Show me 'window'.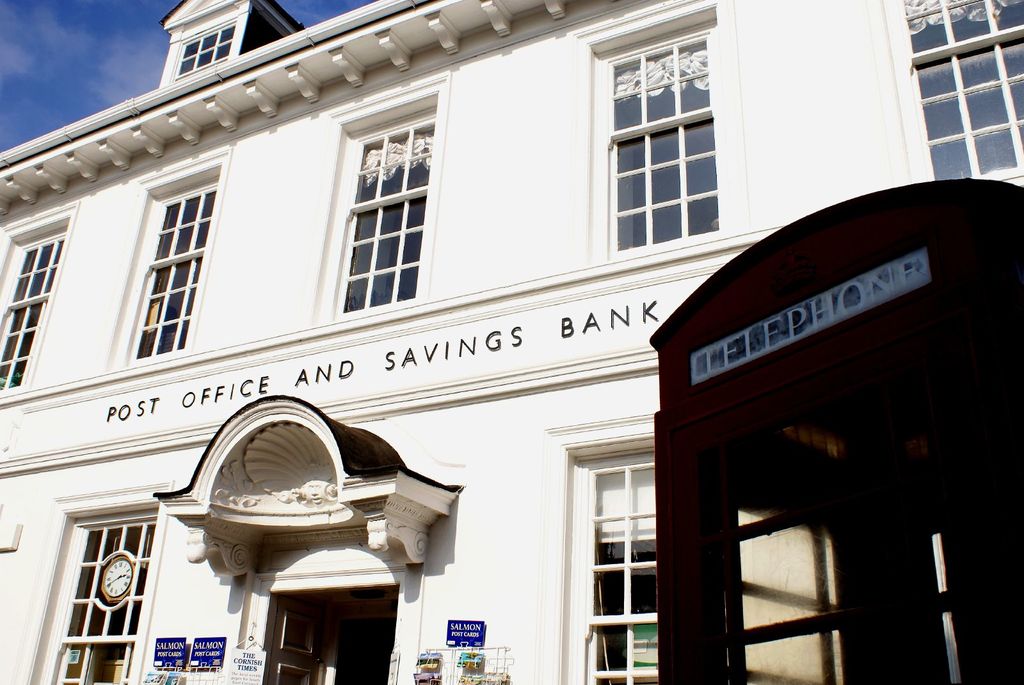
'window' is here: 570:454:665:684.
